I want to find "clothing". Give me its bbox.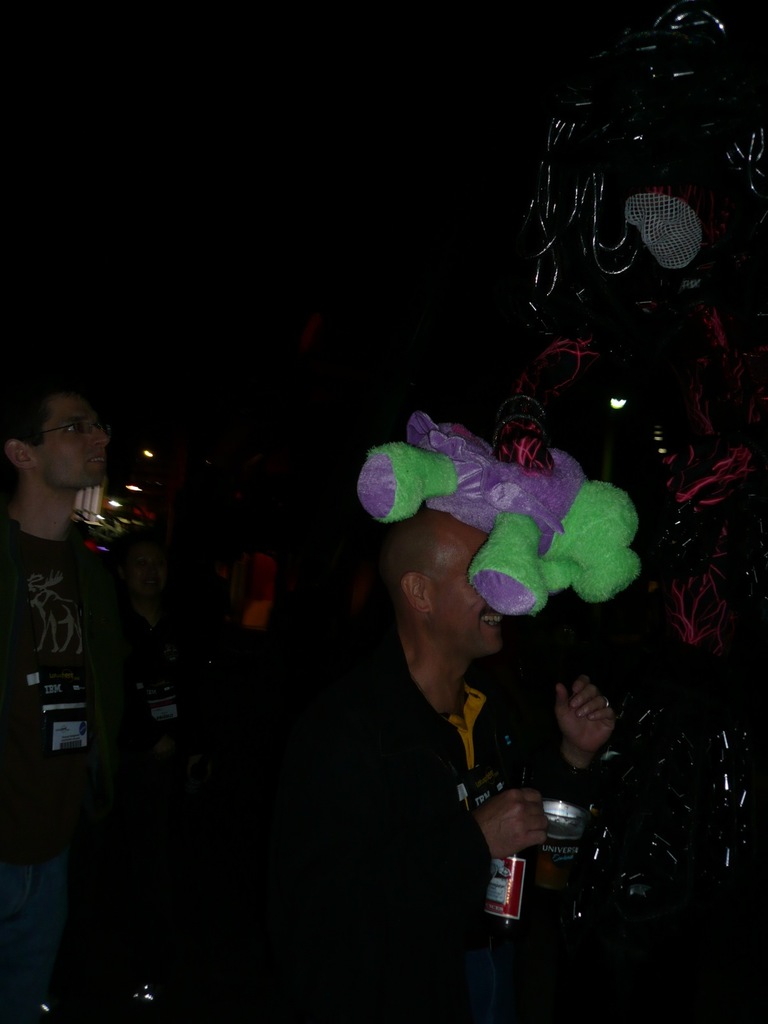
x1=274, y1=621, x2=588, y2=1023.
